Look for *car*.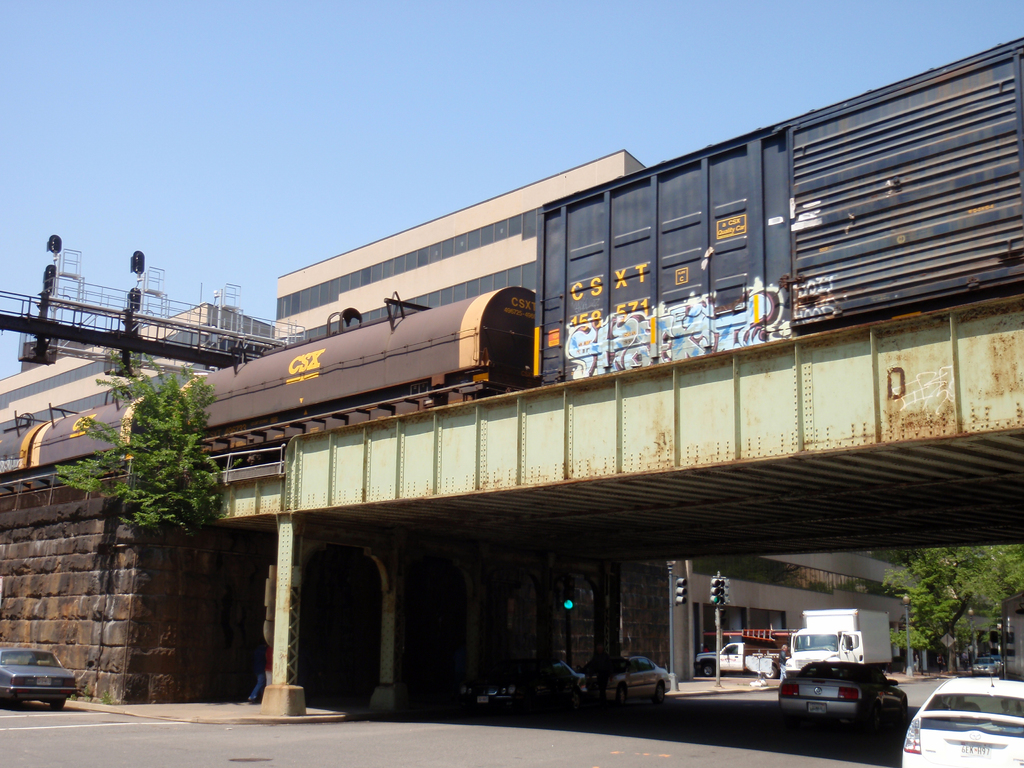
Found: bbox=(782, 662, 909, 730).
